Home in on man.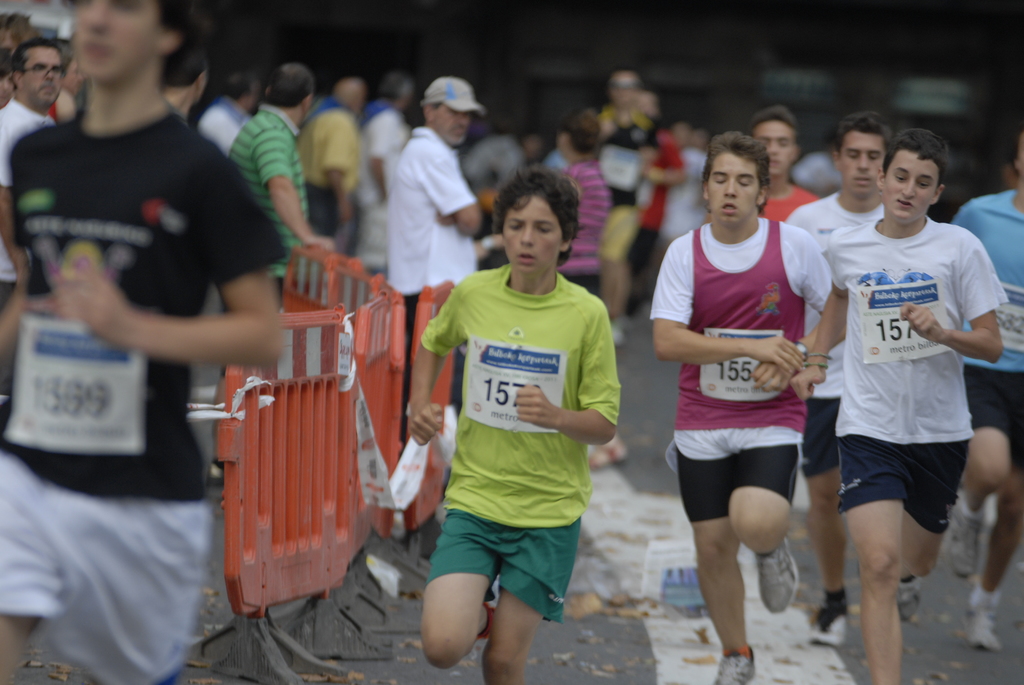
Homed in at Rect(218, 63, 335, 508).
